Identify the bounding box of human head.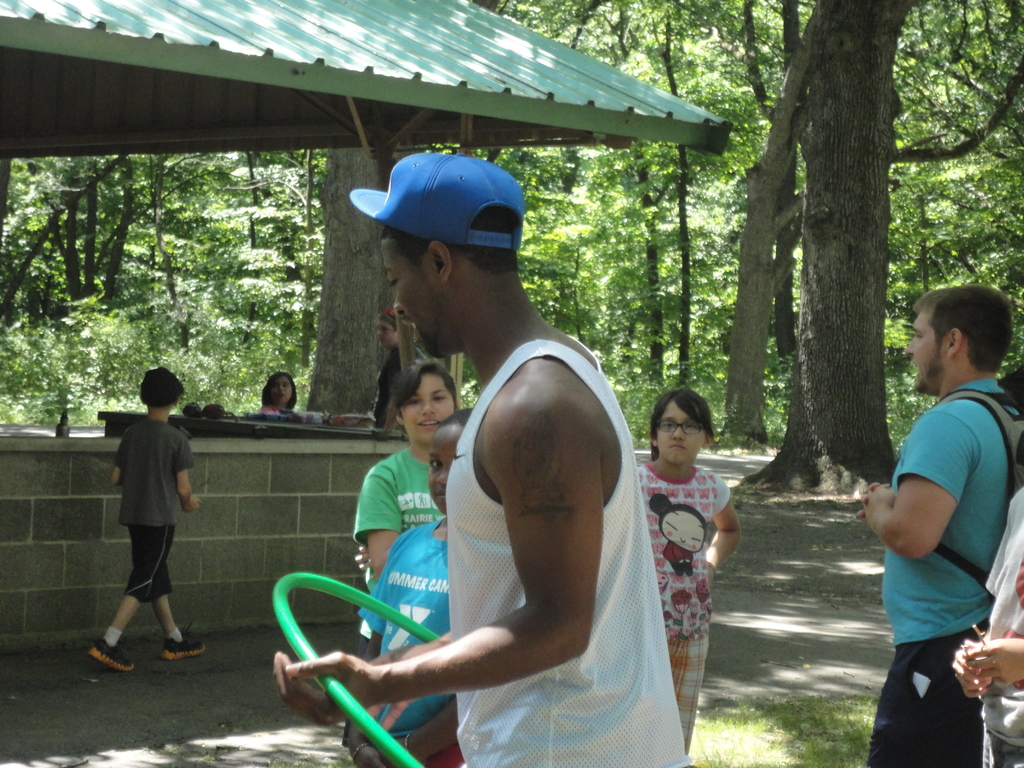
region(139, 366, 187, 413).
